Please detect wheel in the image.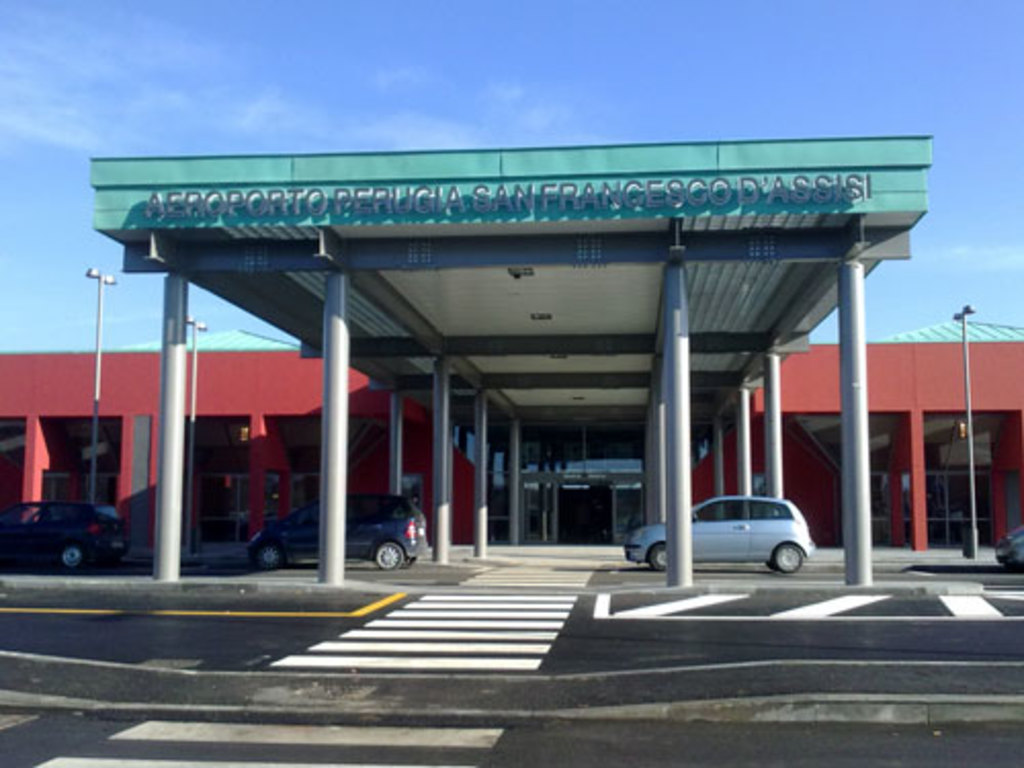
region(406, 553, 426, 565).
